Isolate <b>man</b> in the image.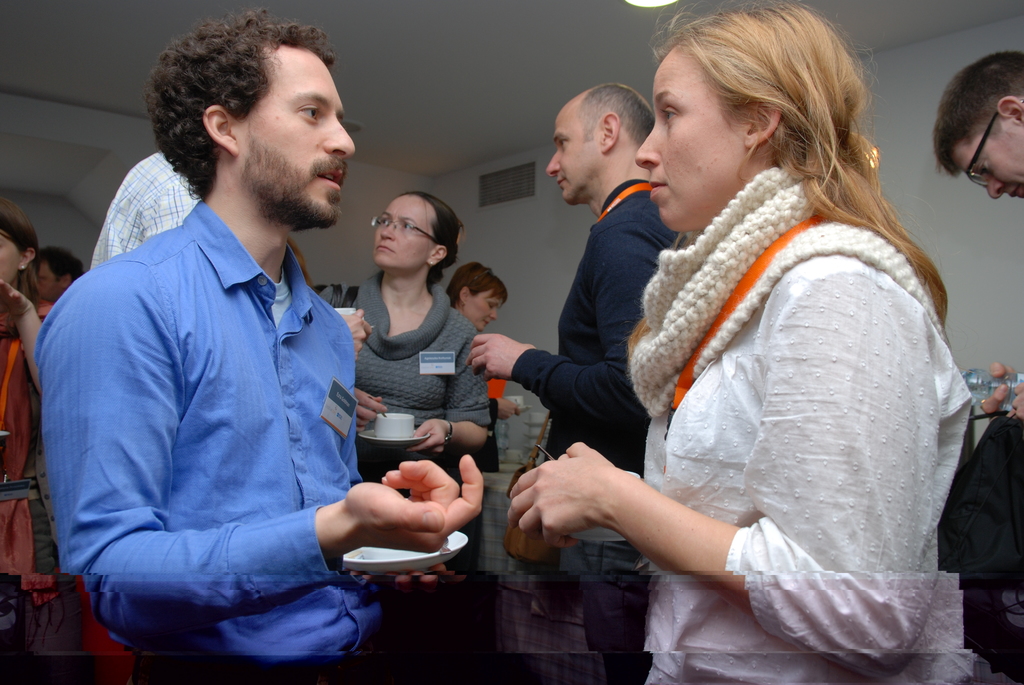
Isolated region: (x1=933, y1=50, x2=1023, y2=414).
